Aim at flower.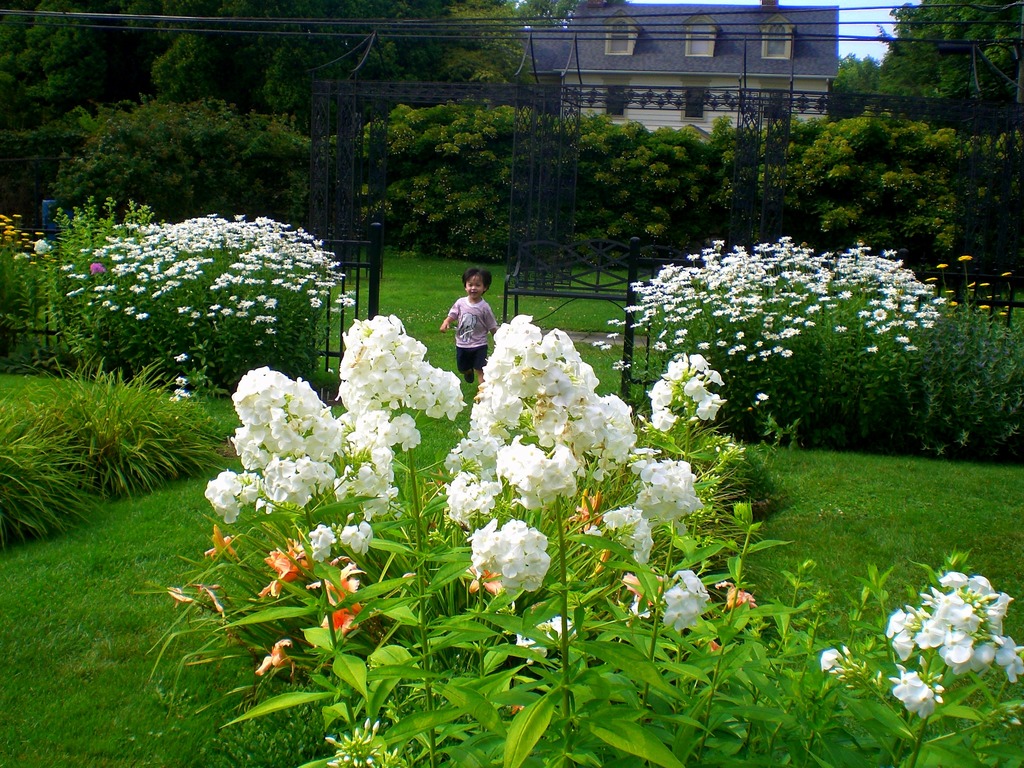
Aimed at left=705, top=636, right=722, bottom=653.
